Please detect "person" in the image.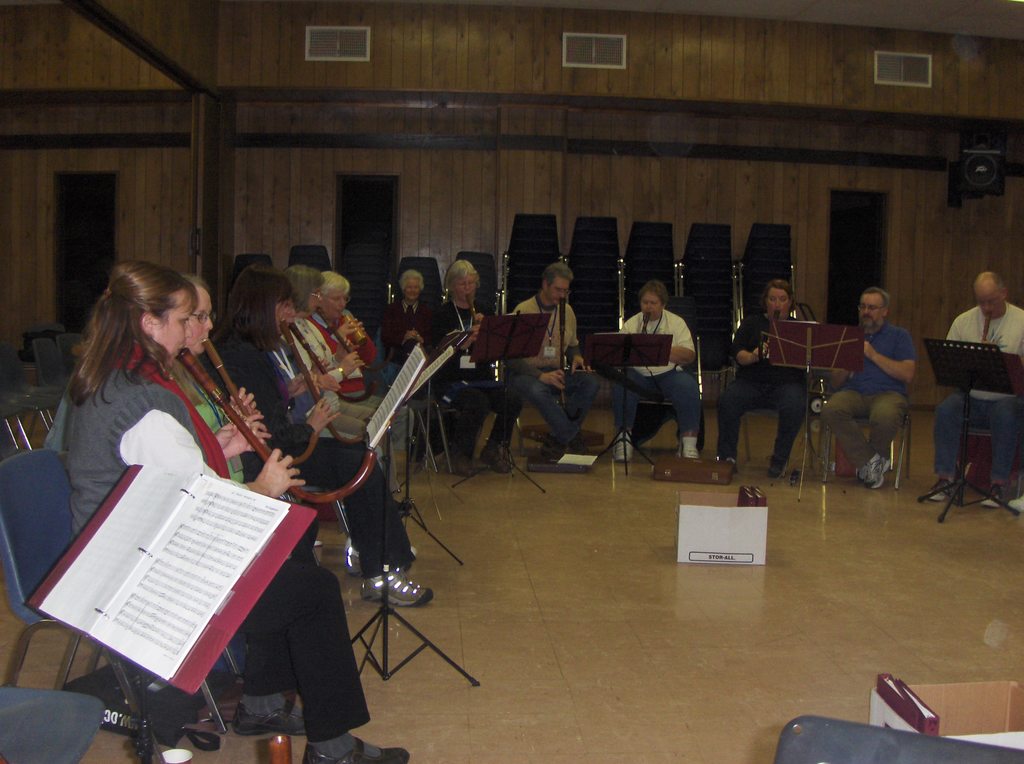
x1=63, y1=255, x2=412, y2=763.
